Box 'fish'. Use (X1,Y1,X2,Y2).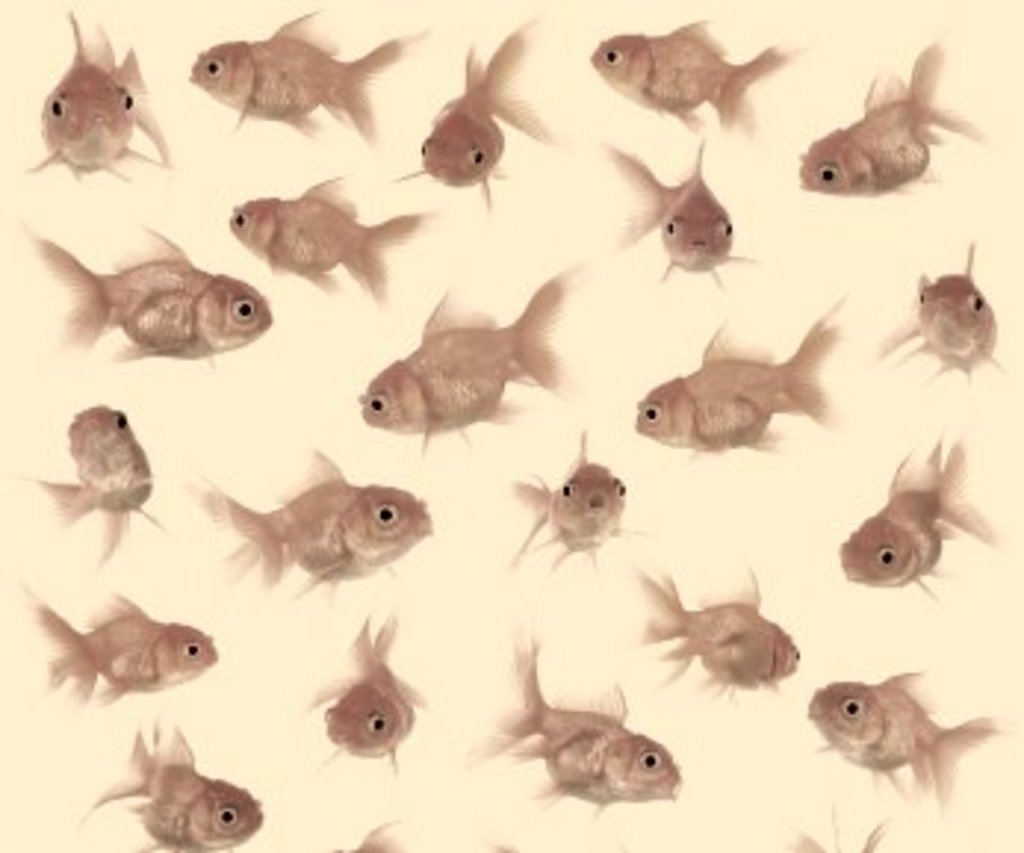
(183,15,416,145).
